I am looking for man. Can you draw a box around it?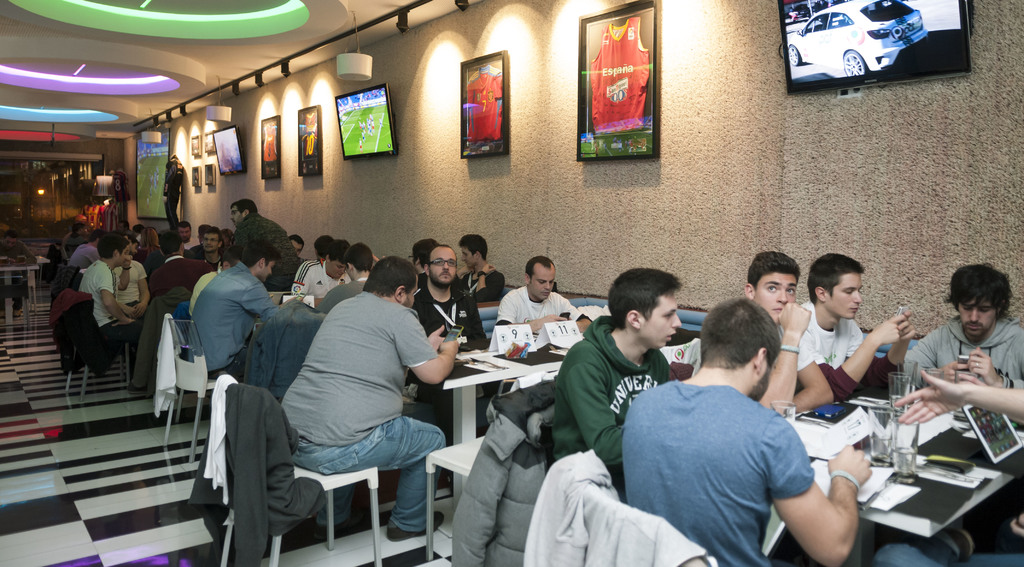
Sure, the bounding box is rect(452, 234, 505, 304).
